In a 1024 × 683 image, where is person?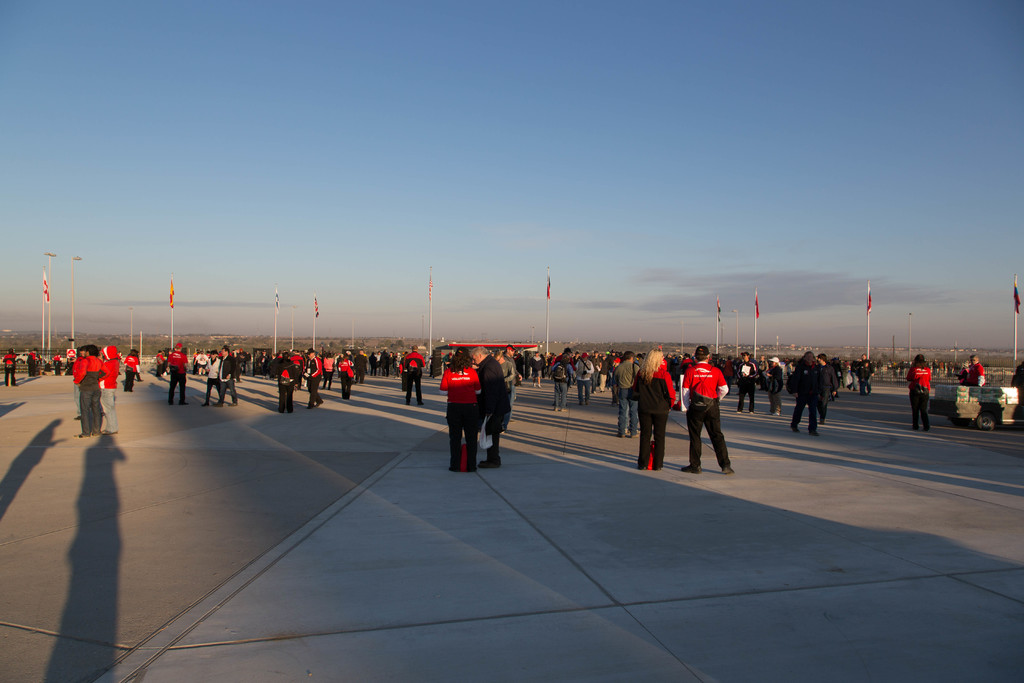
471,346,511,470.
